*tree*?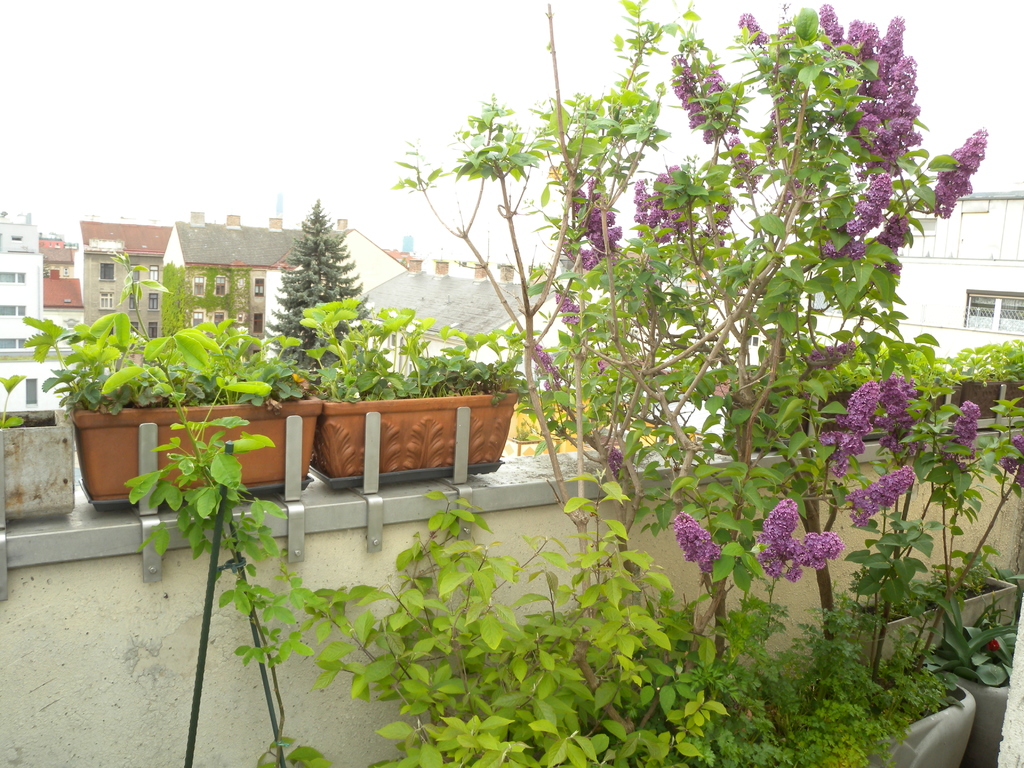
bbox(264, 200, 373, 370)
